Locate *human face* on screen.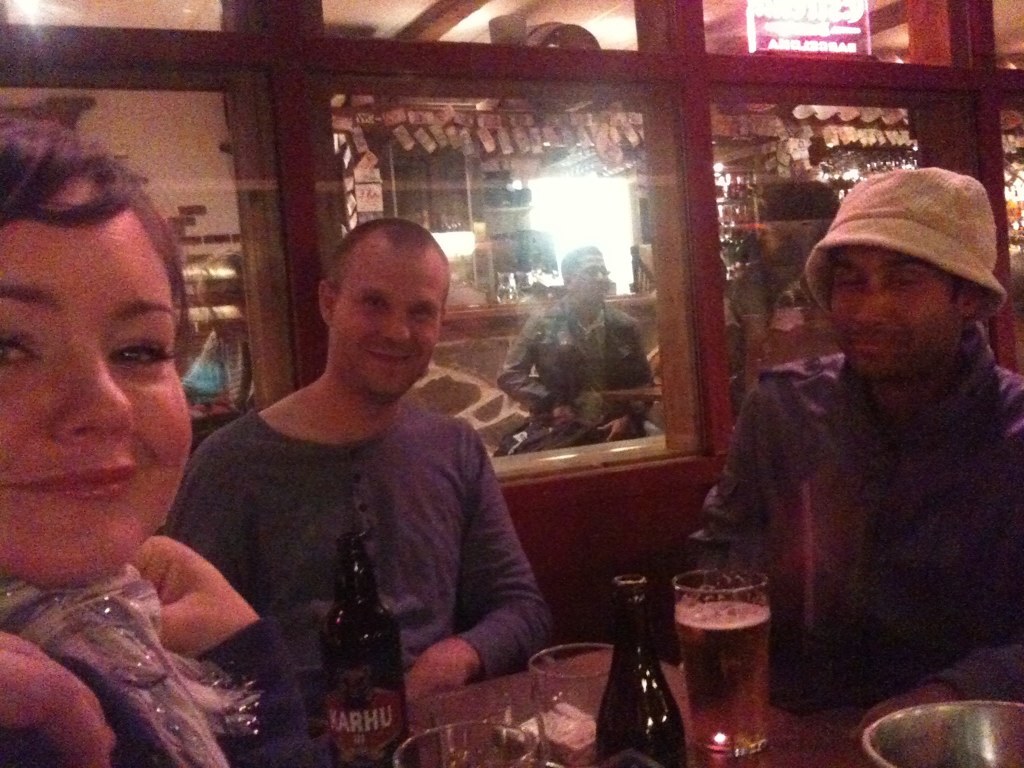
On screen at [left=333, top=271, right=437, bottom=397].
